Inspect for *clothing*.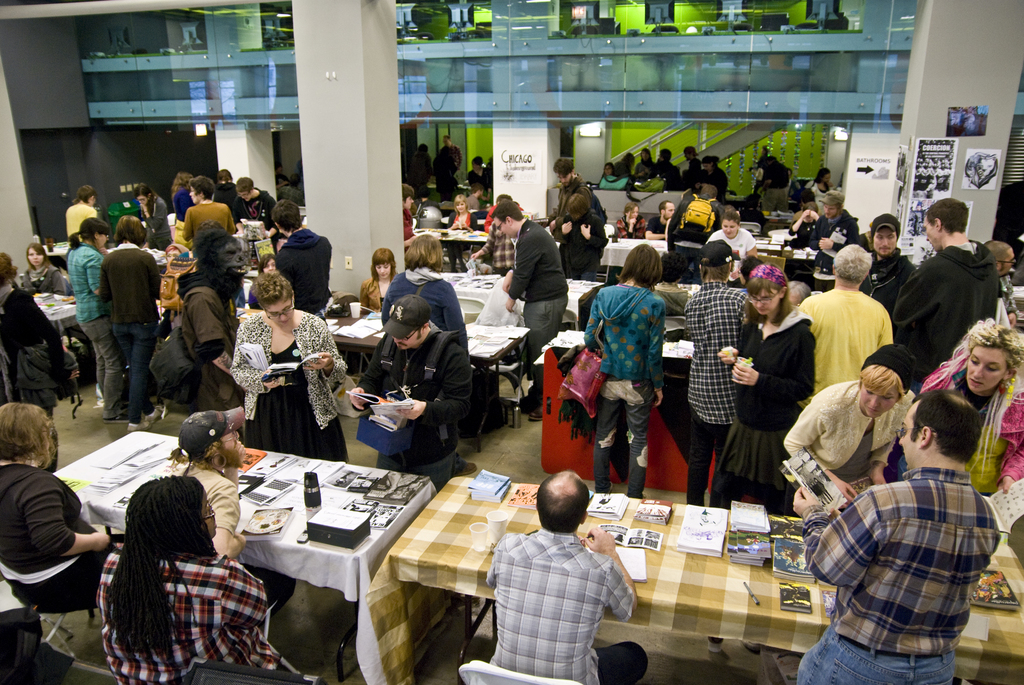
Inspection: [left=65, top=203, right=96, bottom=235].
